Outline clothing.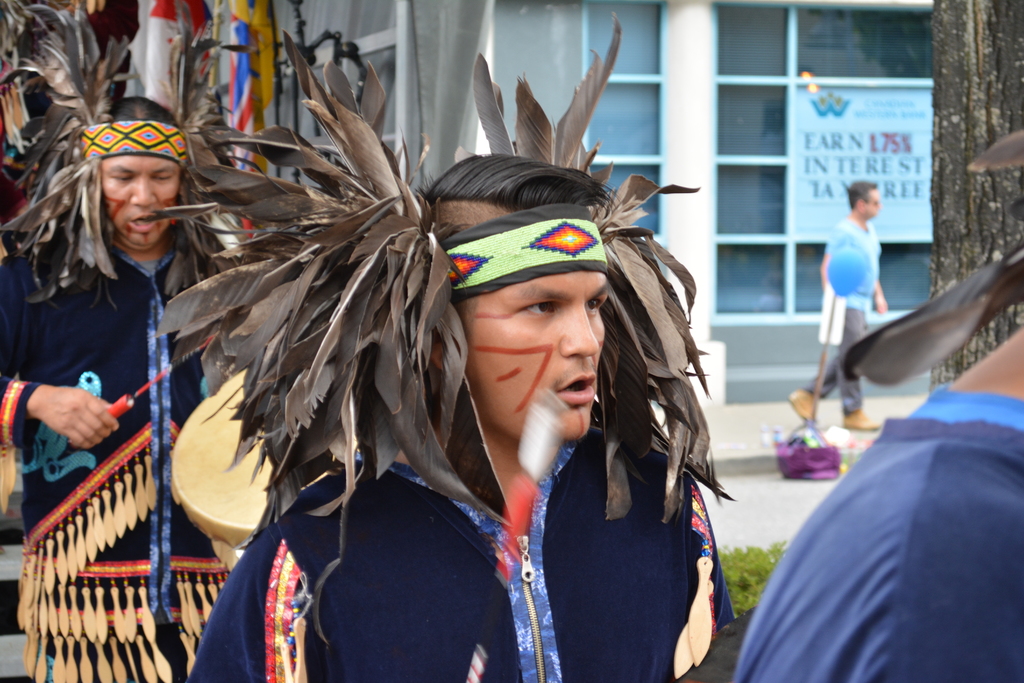
Outline: [161, 28, 735, 638].
